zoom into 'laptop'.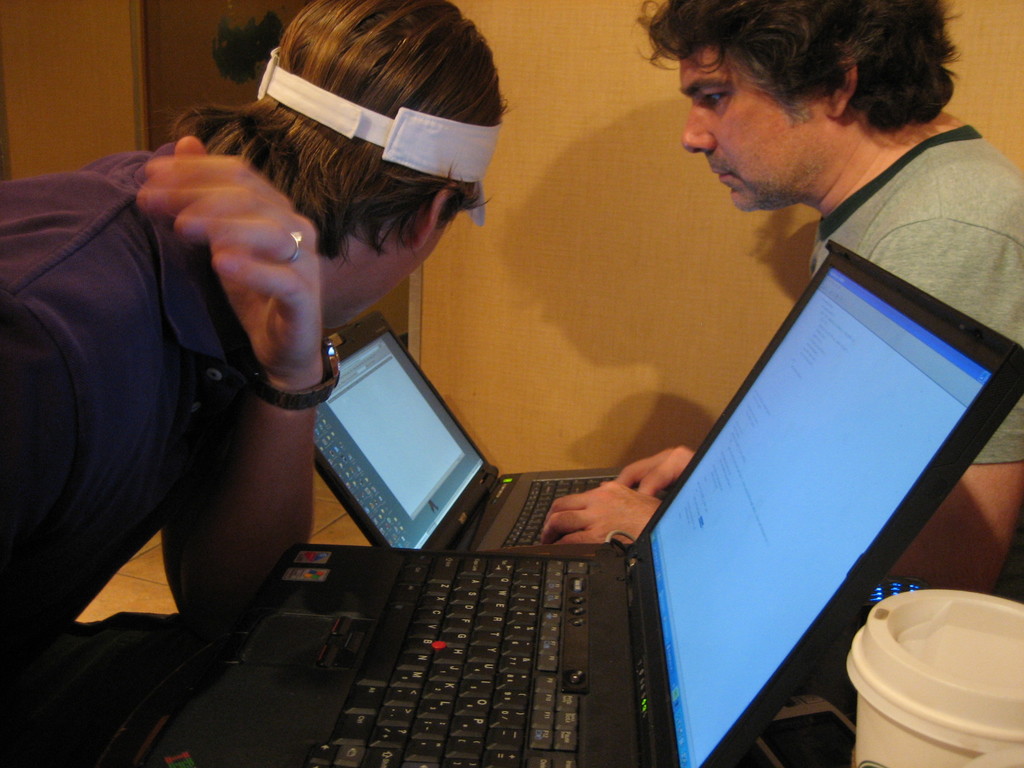
Zoom target: box=[278, 209, 941, 767].
